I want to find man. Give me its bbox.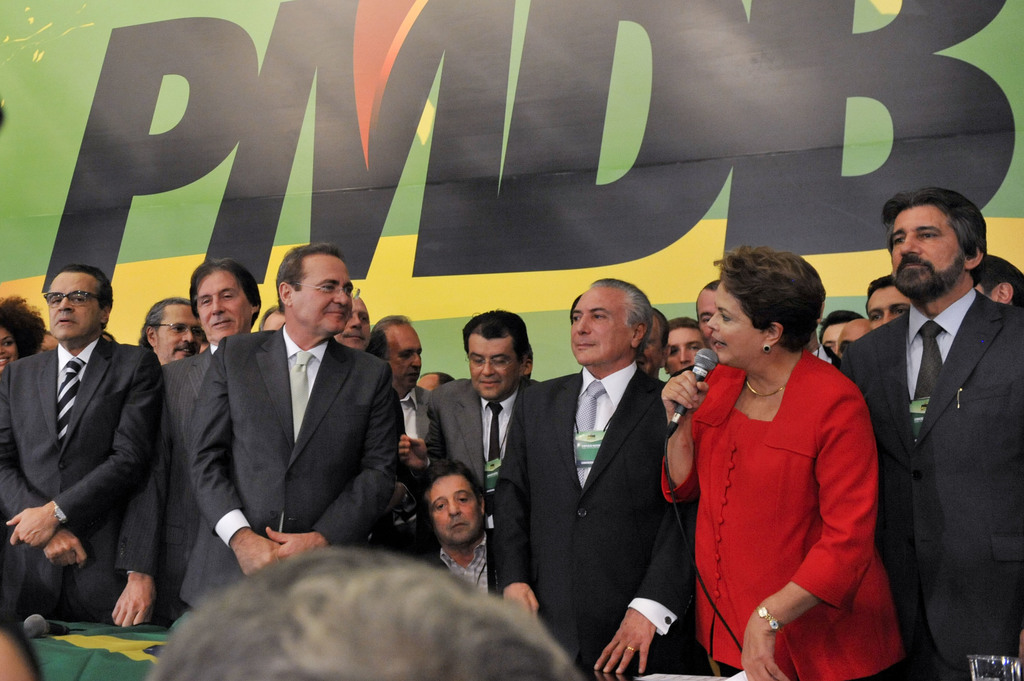
841:168:1023:650.
